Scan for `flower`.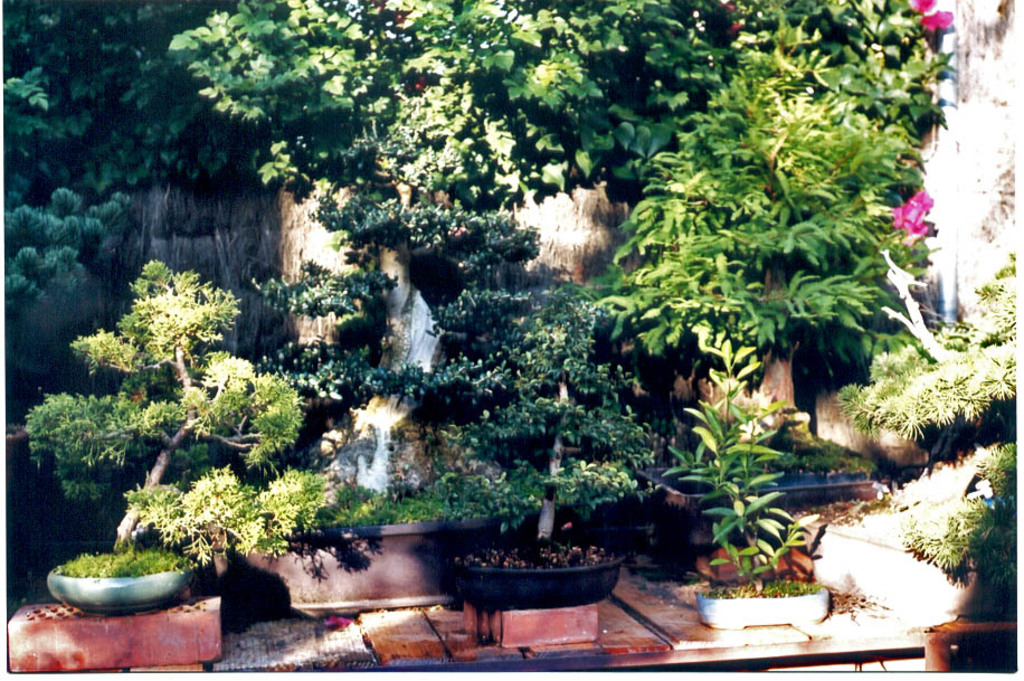
Scan result: 921/9/952/30.
